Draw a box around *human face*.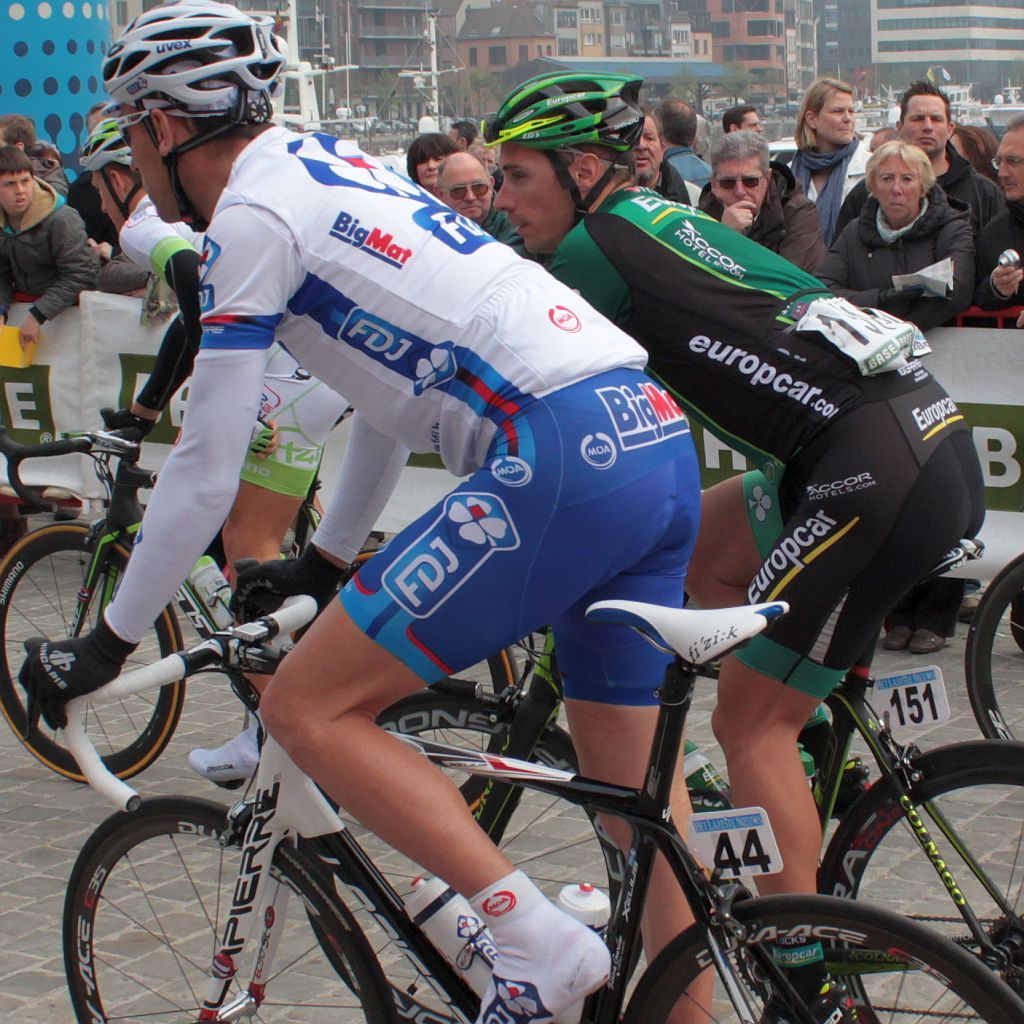
[875,159,921,217].
